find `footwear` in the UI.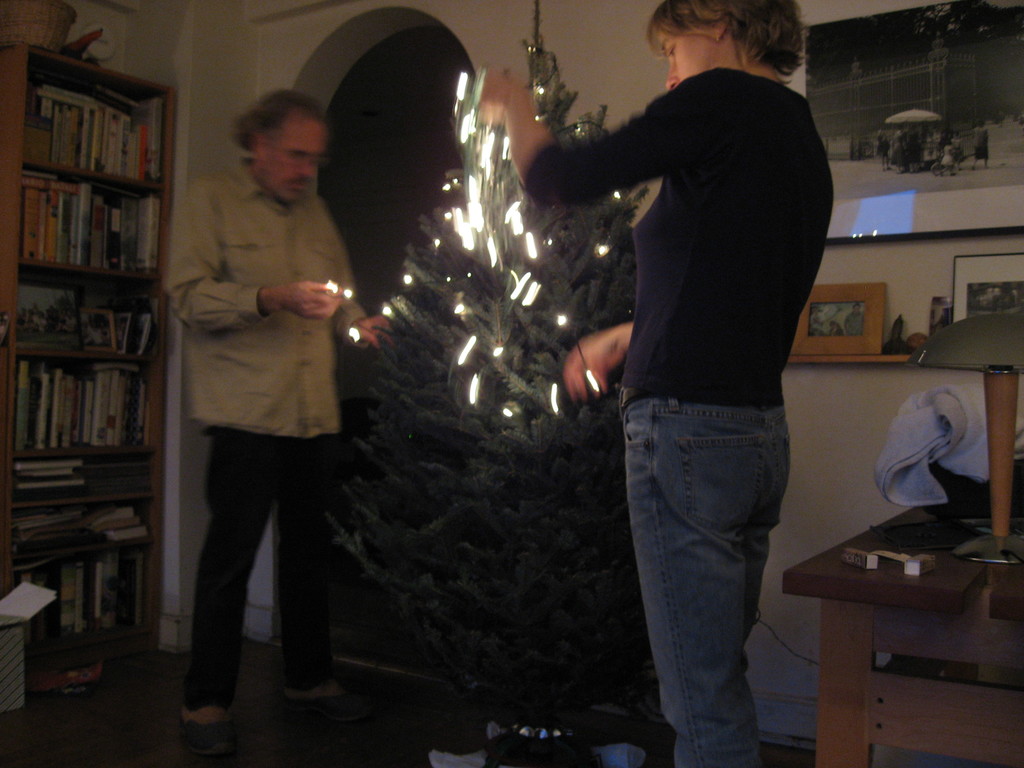
UI element at left=179, top=714, right=229, bottom=760.
